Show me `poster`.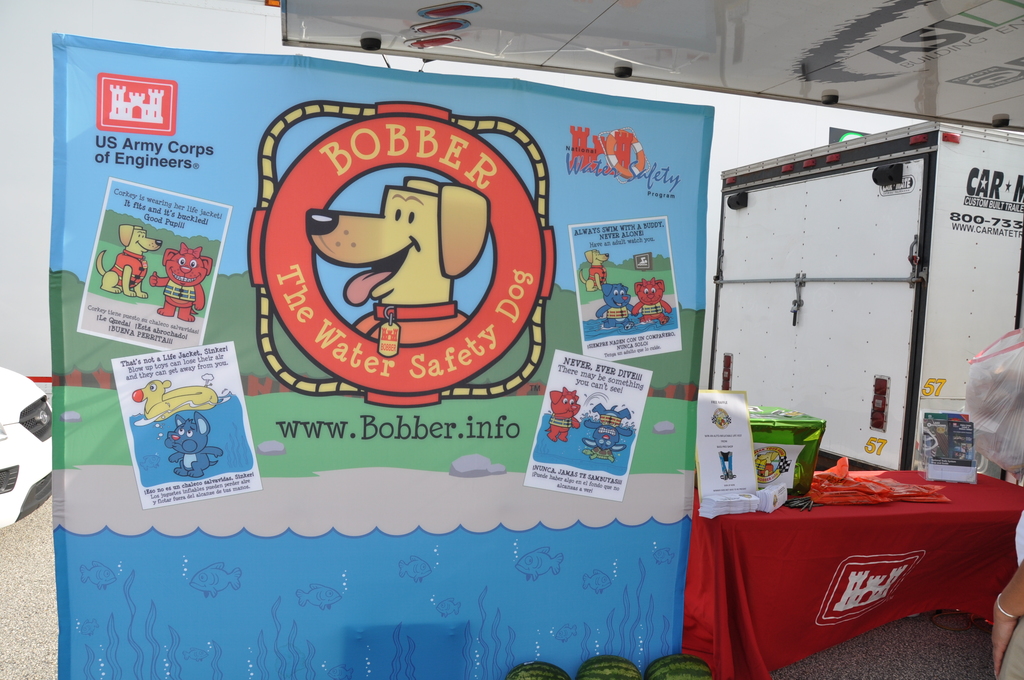
`poster` is here: [x1=111, y1=344, x2=264, y2=509].
